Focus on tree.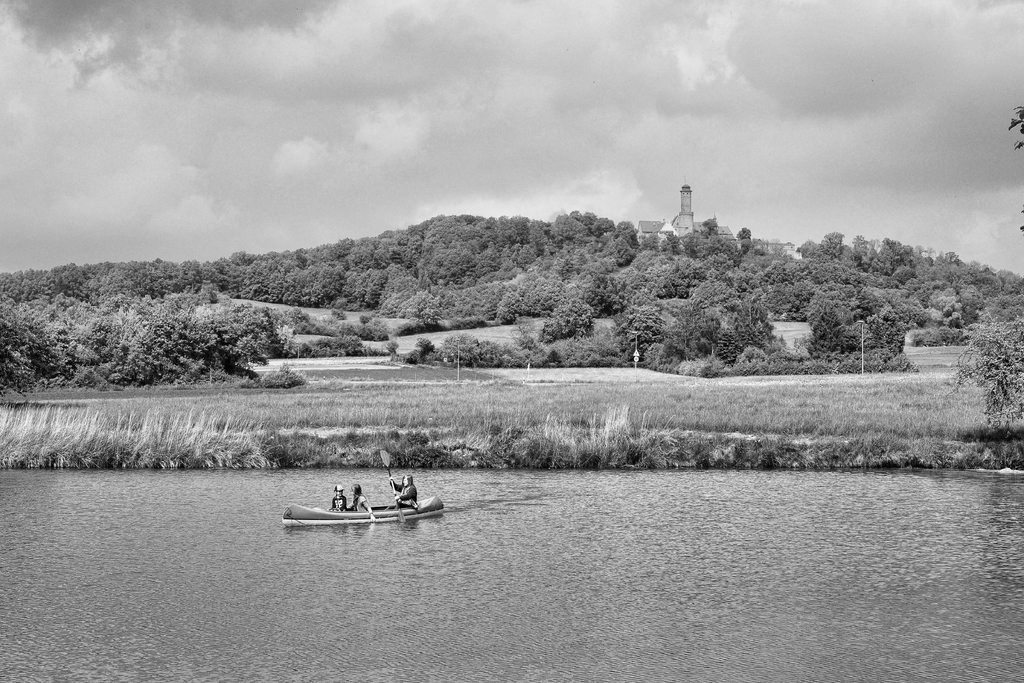
Focused at [942,304,1023,416].
